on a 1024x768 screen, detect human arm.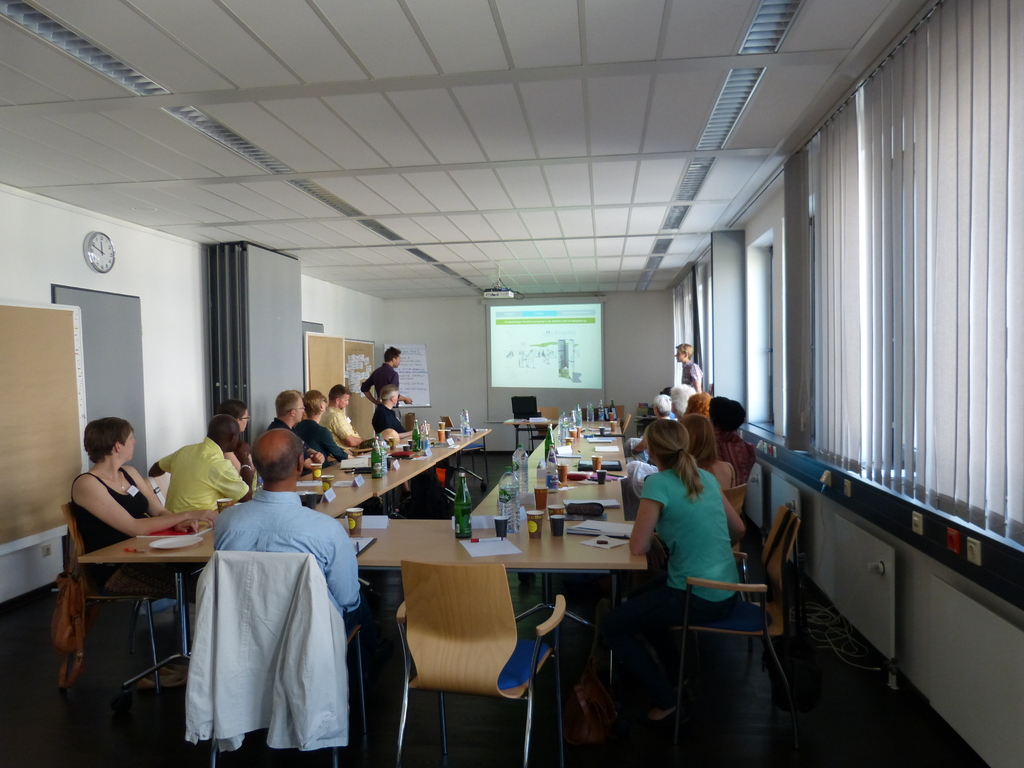
region(304, 452, 320, 471).
